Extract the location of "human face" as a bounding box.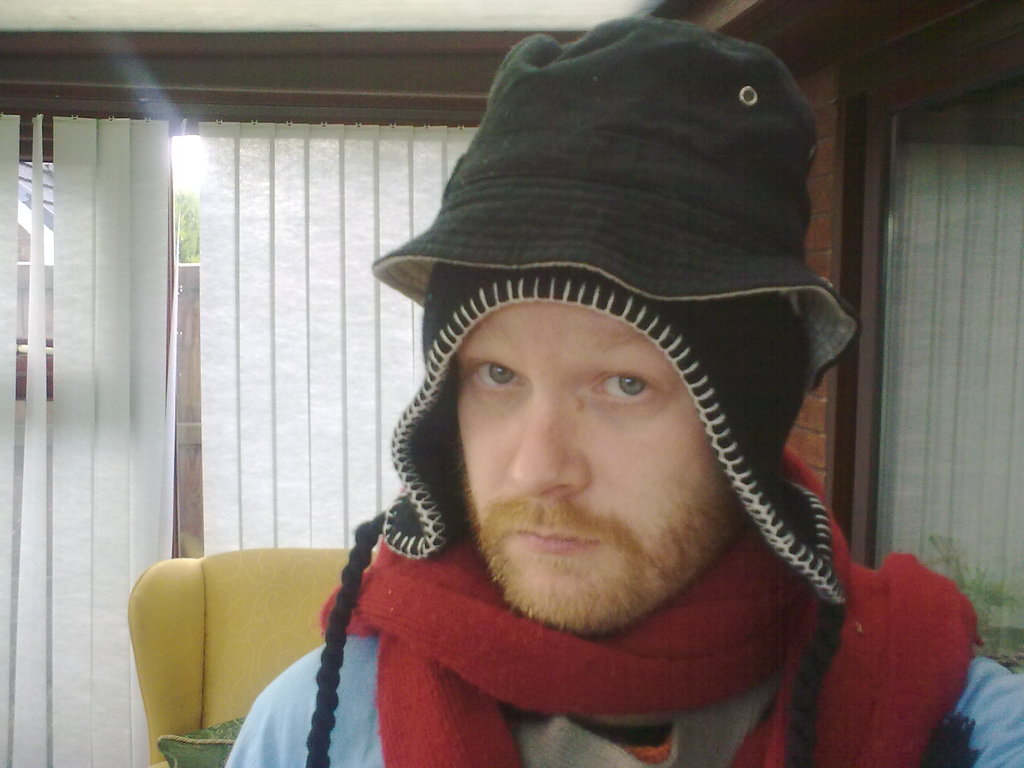
(x1=456, y1=300, x2=750, y2=637).
